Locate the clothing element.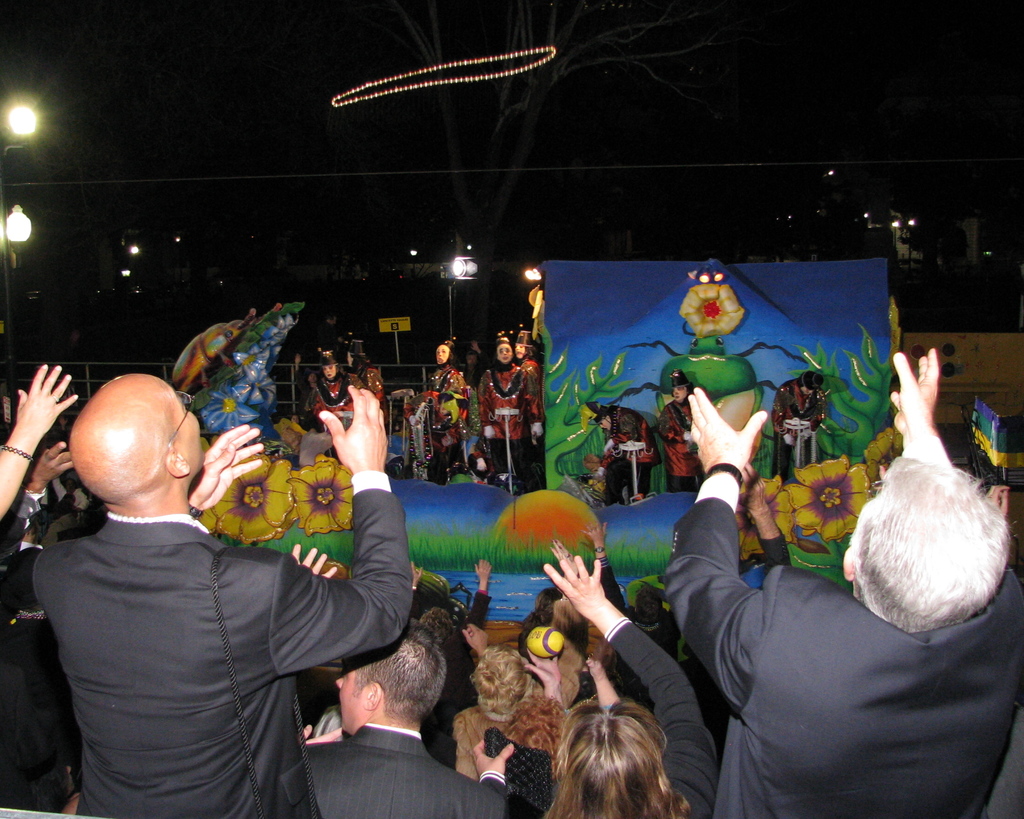
Element bbox: region(658, 398, 706, 491).
